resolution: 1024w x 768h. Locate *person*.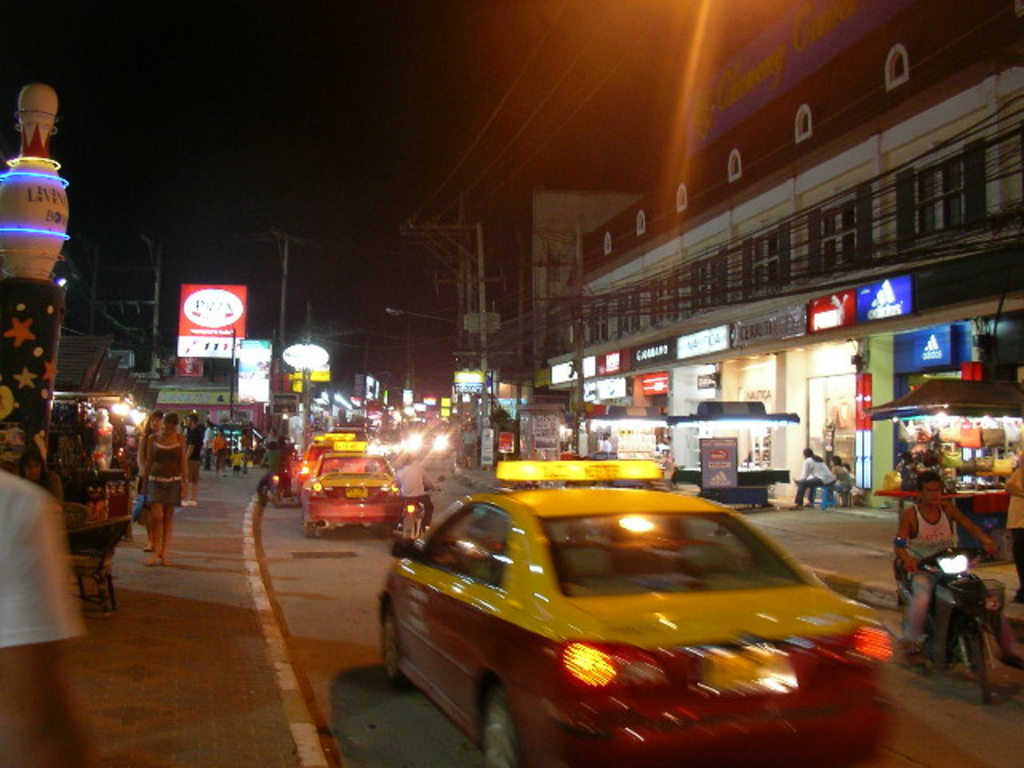
(184,416,205,509).
